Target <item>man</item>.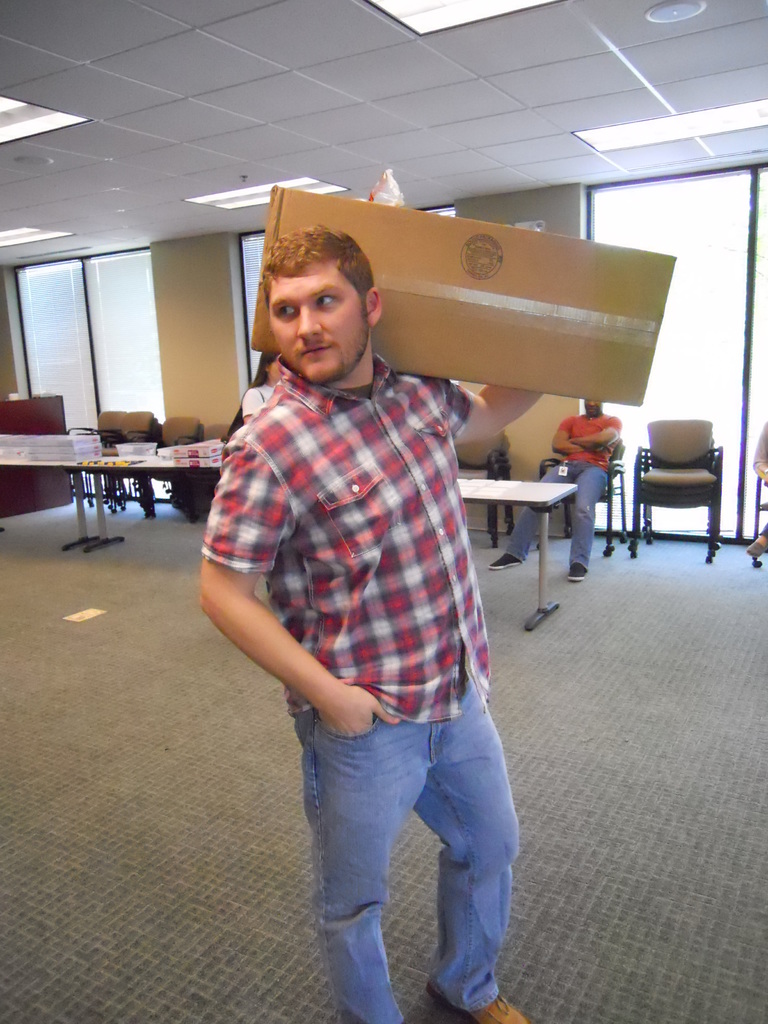
Target region: box(489, 400, 629, 582).
